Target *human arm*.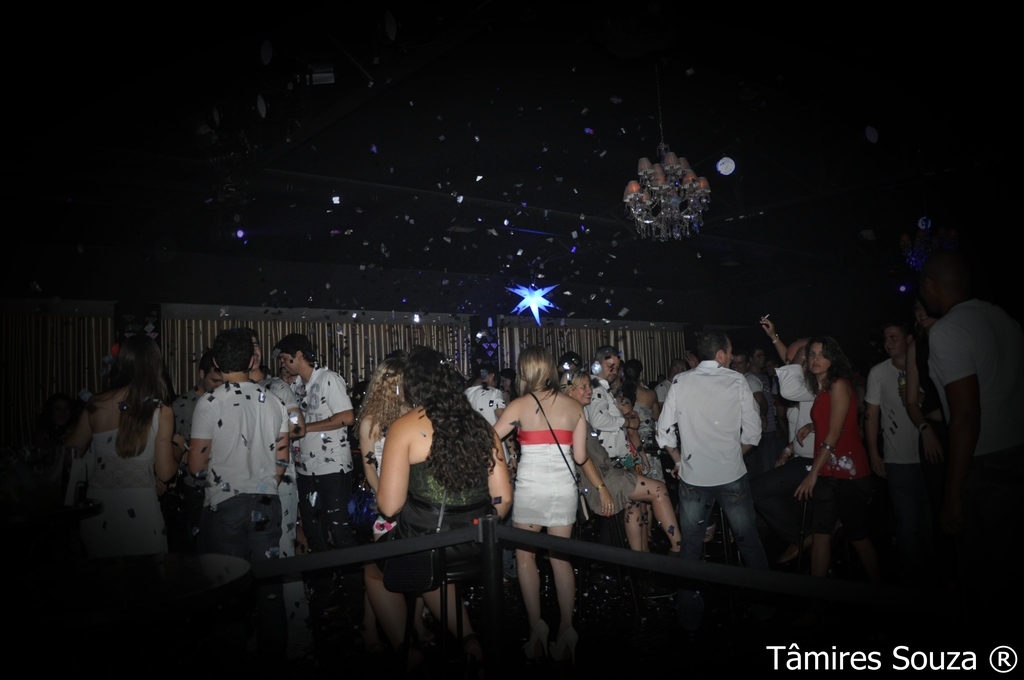
Target region: 374 422 417 510.
